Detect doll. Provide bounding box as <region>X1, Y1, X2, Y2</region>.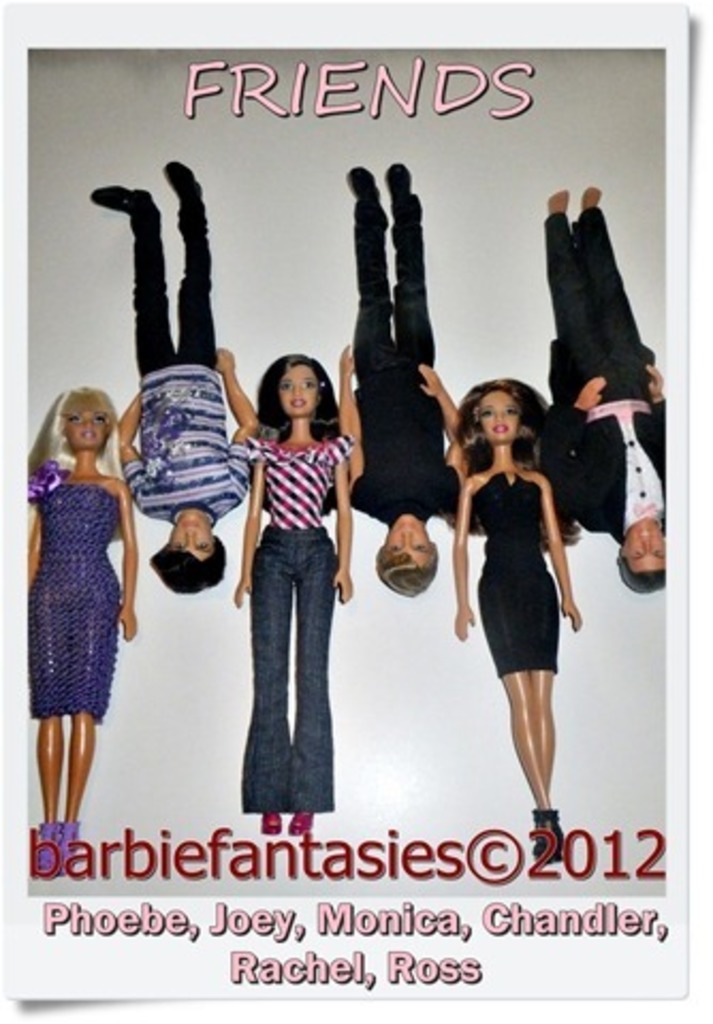
<region>241, 354, 339, 834</region>.
